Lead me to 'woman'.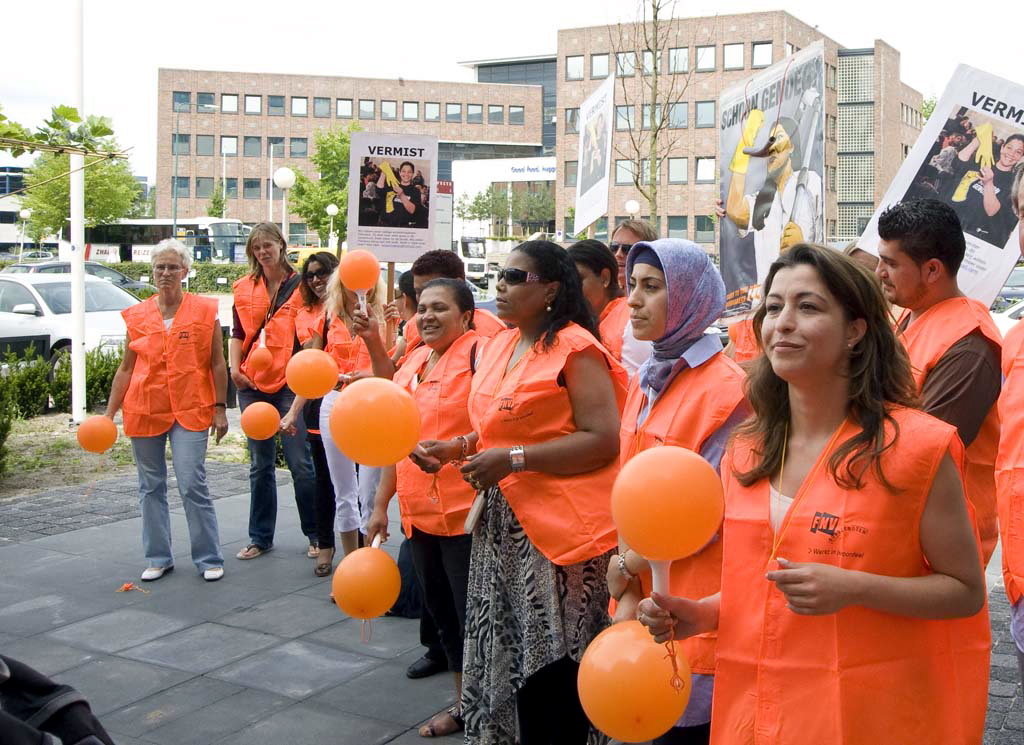
Lead to <bbox>242, 247, 398, 597</bbox>.
